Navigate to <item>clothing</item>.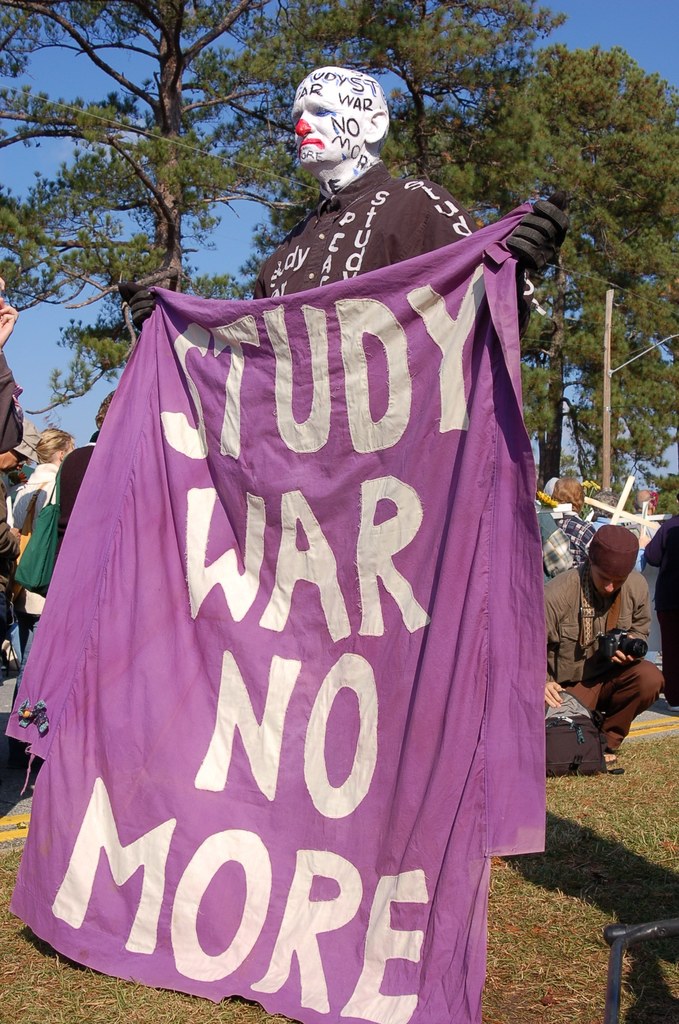
Navigation target: {"x1": 628, "y1": 510, "x2": 665, "y2": 660}.
